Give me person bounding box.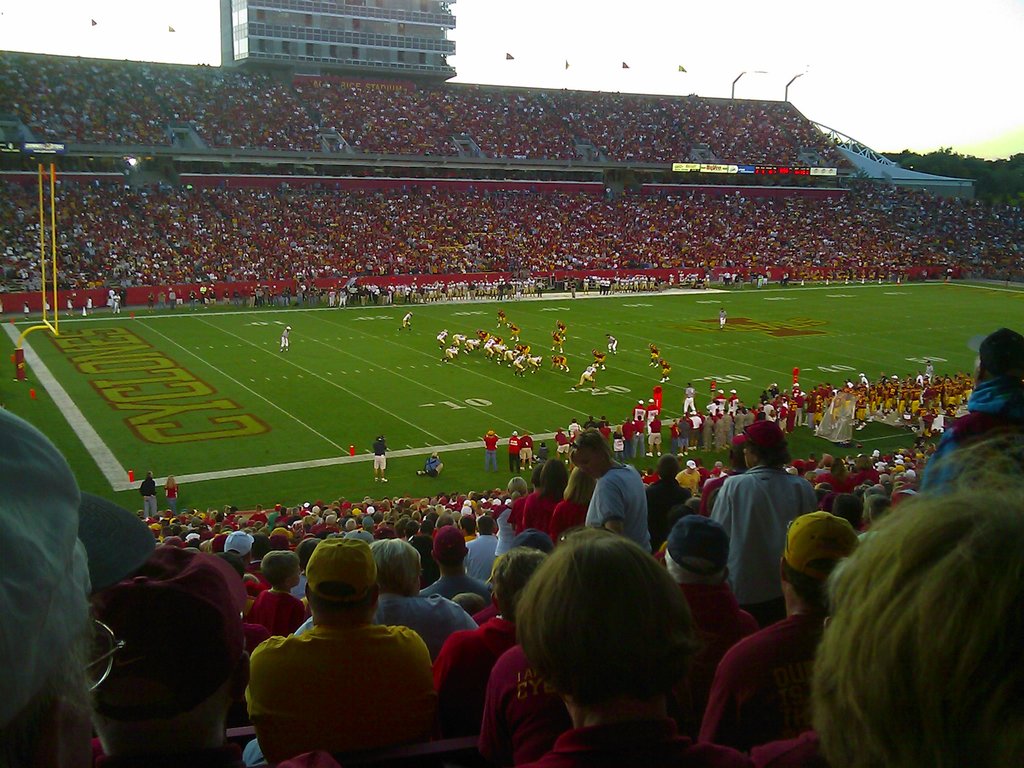
rect(371, 428, 387, 484).
